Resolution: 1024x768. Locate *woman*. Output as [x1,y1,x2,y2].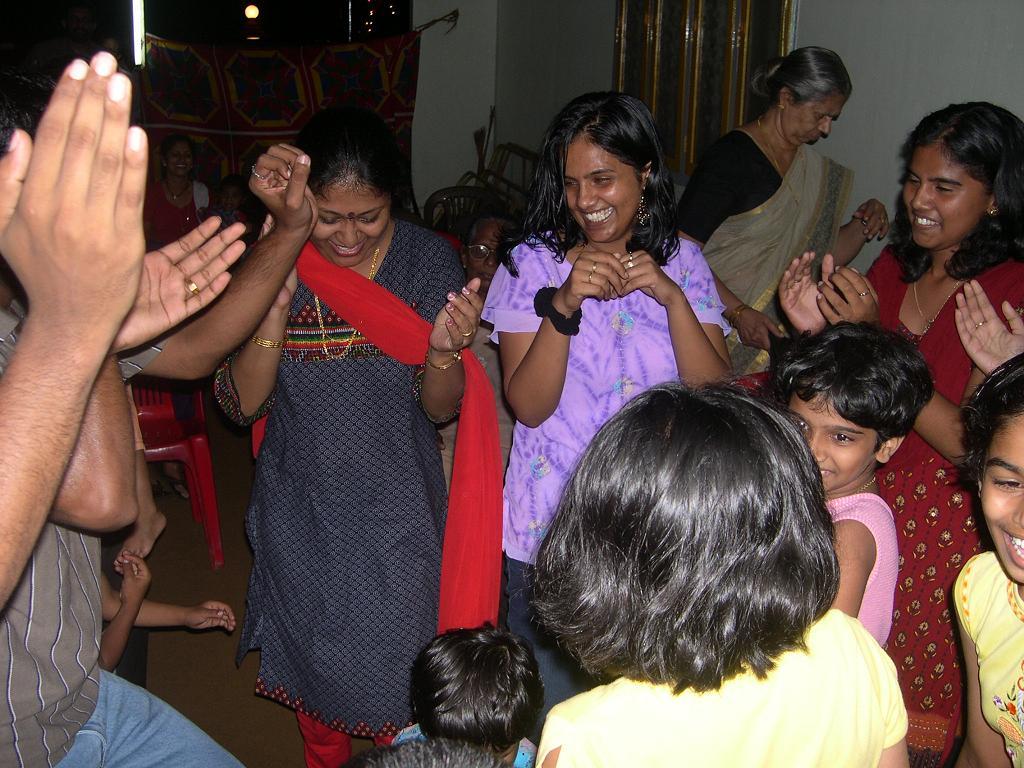
[144,133,220,255].
